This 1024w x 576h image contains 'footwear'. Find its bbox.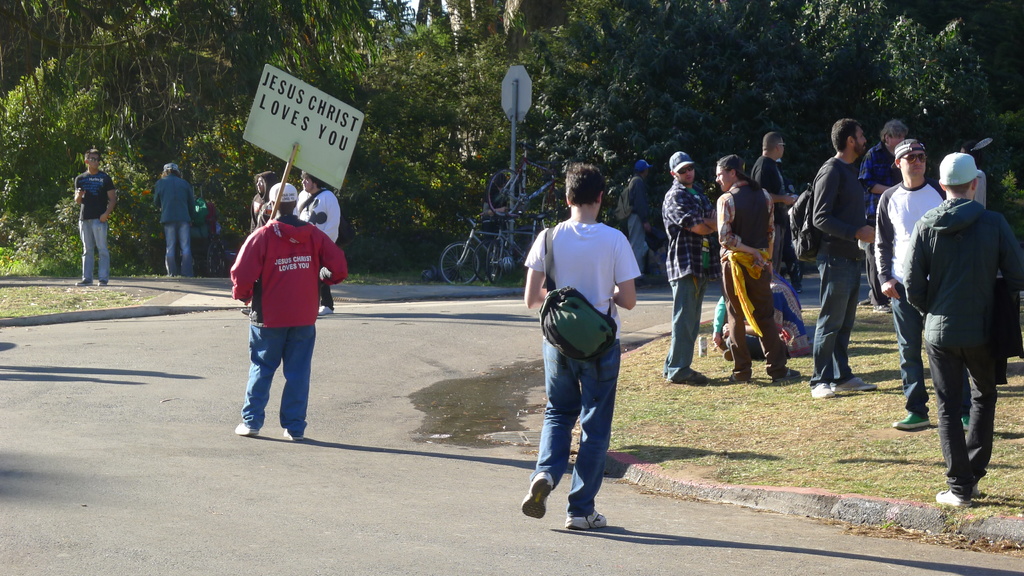
[75, 276, 92, 284].
